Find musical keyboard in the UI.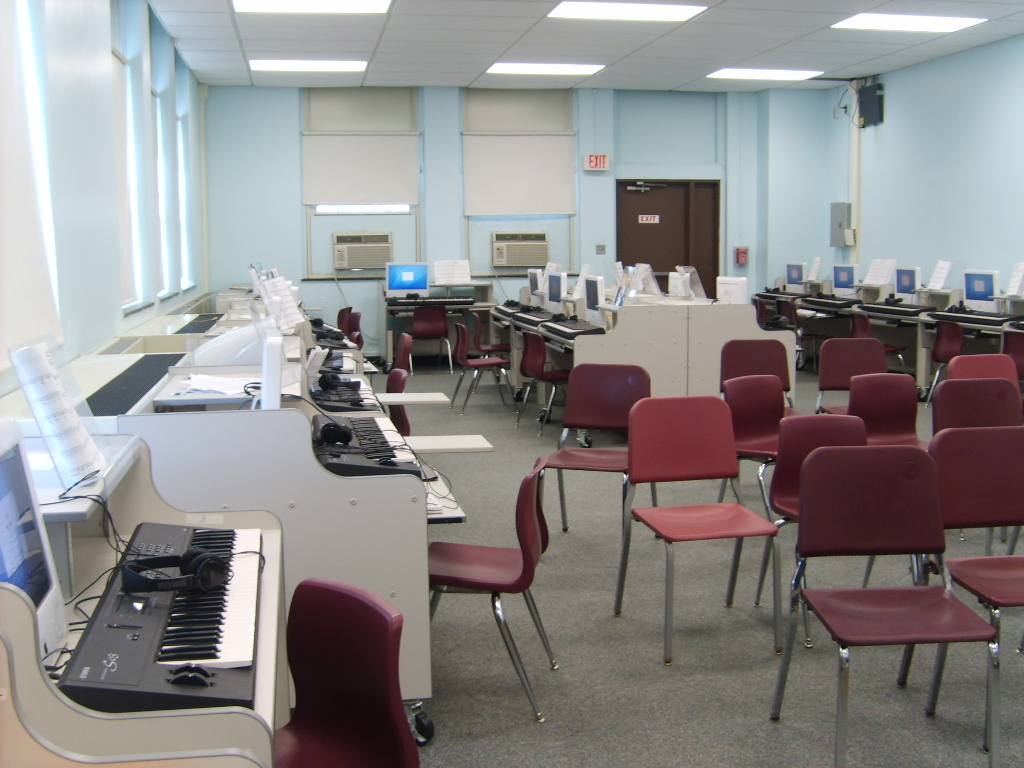
UI element at rect(321, 408, 417, 473).
